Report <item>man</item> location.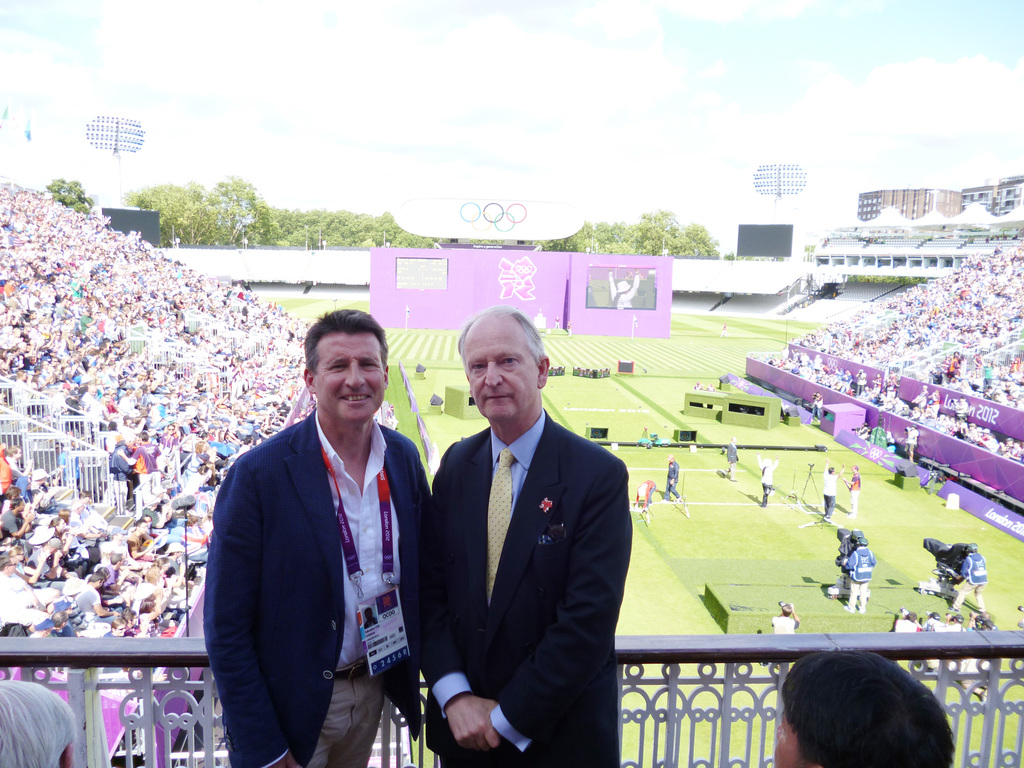
Report: BBox(663, 454, 682, 506).
